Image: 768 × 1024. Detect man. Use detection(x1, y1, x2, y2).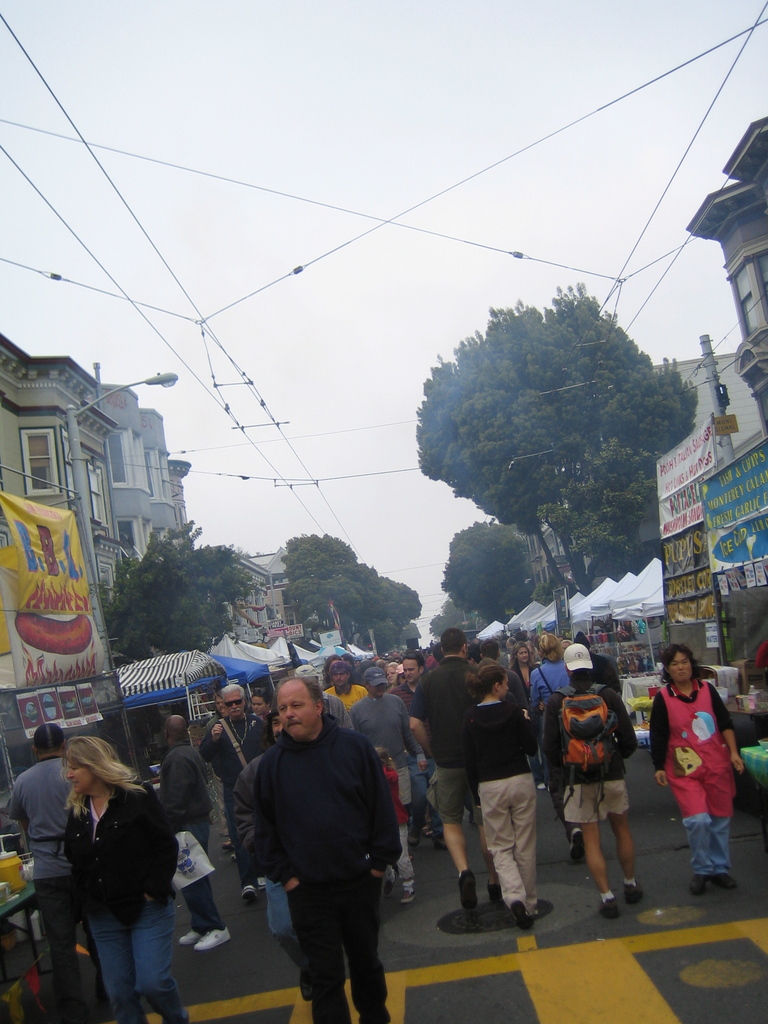
detection(400, 626, 483, 913).
